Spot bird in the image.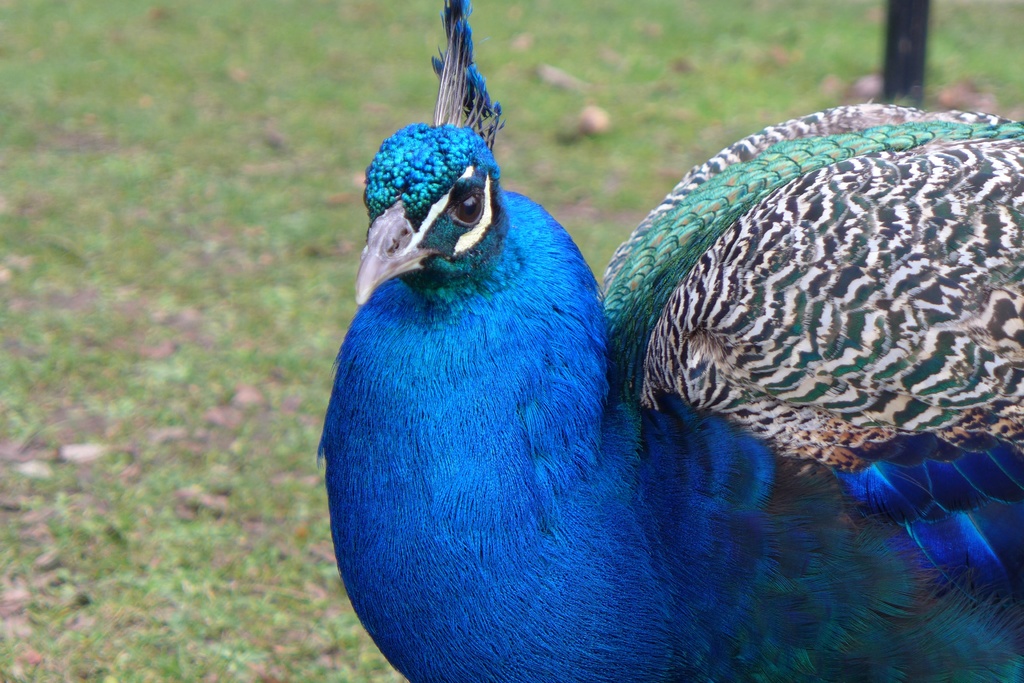
bird found at locate(314, 0, 1023, 682).
